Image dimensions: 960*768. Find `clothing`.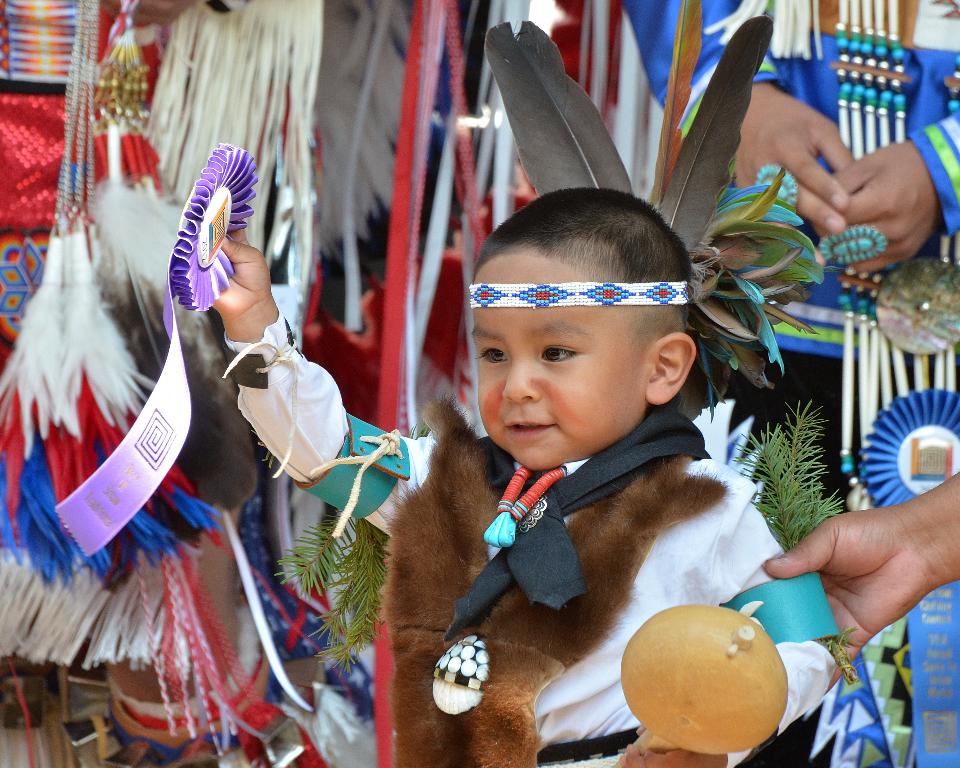
x1=616, y1=0, x2=959, y2=767.
